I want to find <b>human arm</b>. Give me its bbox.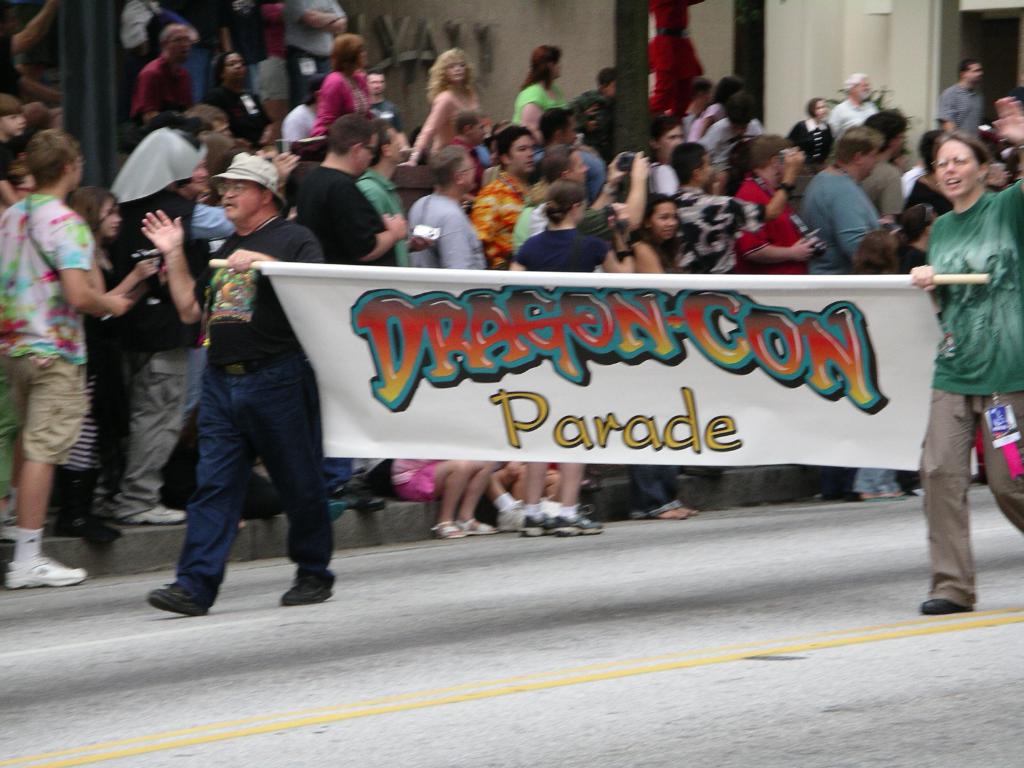
(left=996, top=97, right=1023, bottom=222).
